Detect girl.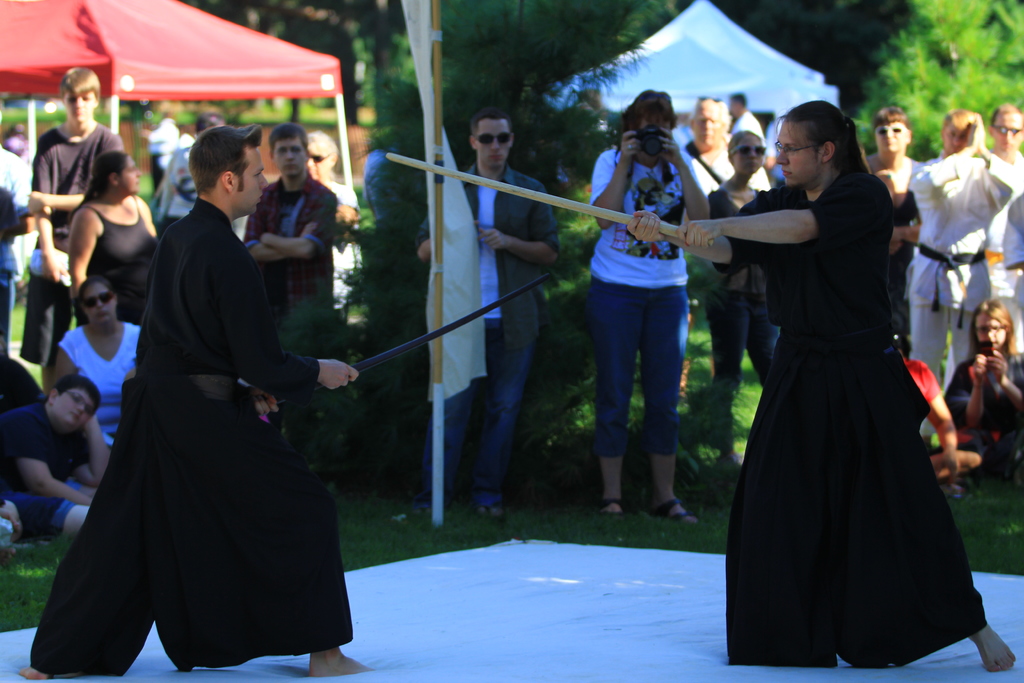
Detected at bbox=[70, 147, 154, 301].
